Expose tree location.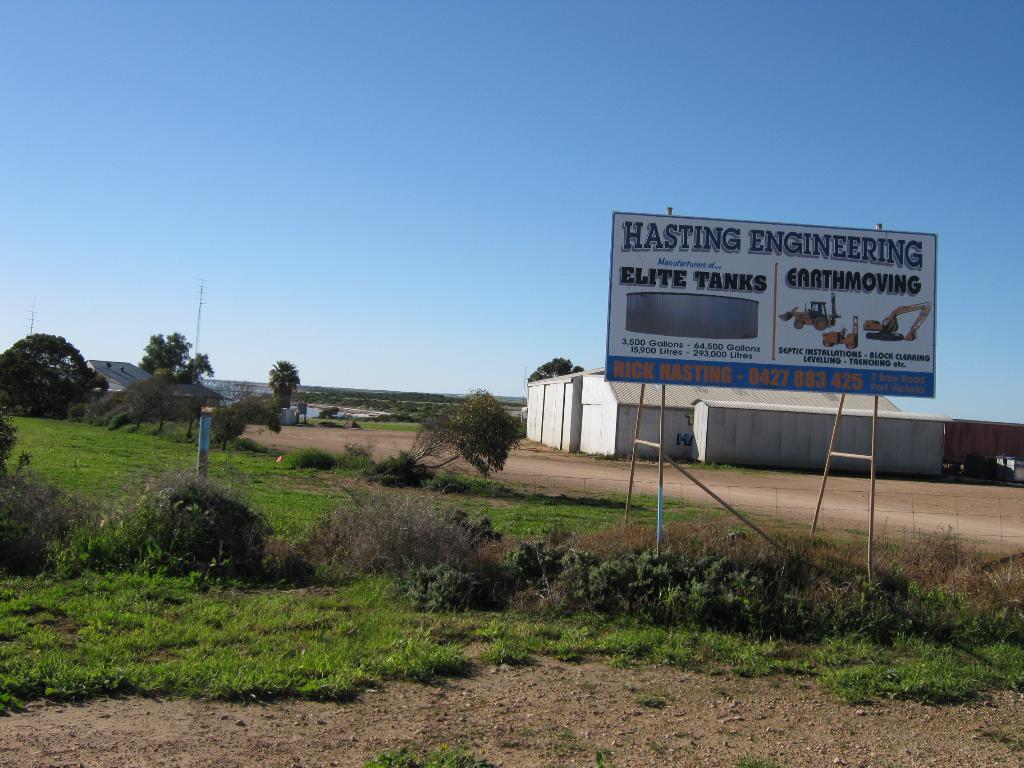
Exposed at <bbox>113, 367, 287, 447</bbox>.
